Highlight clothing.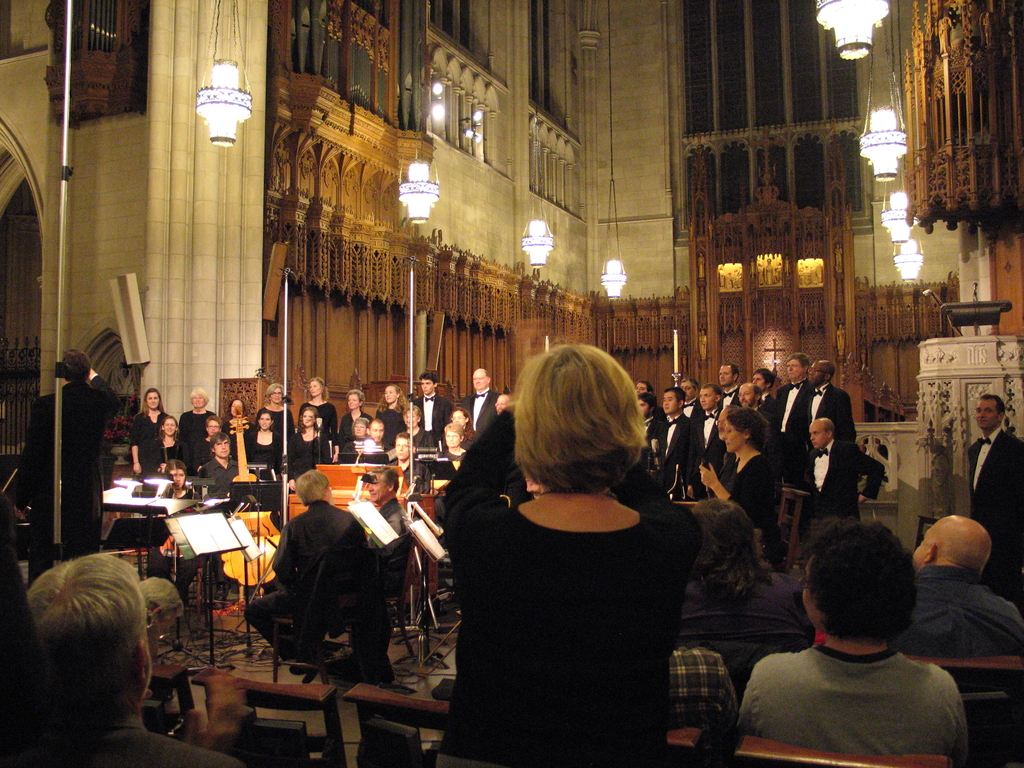
Highlighted region: <bbox>127, 413, 166, 471</bbox>.
